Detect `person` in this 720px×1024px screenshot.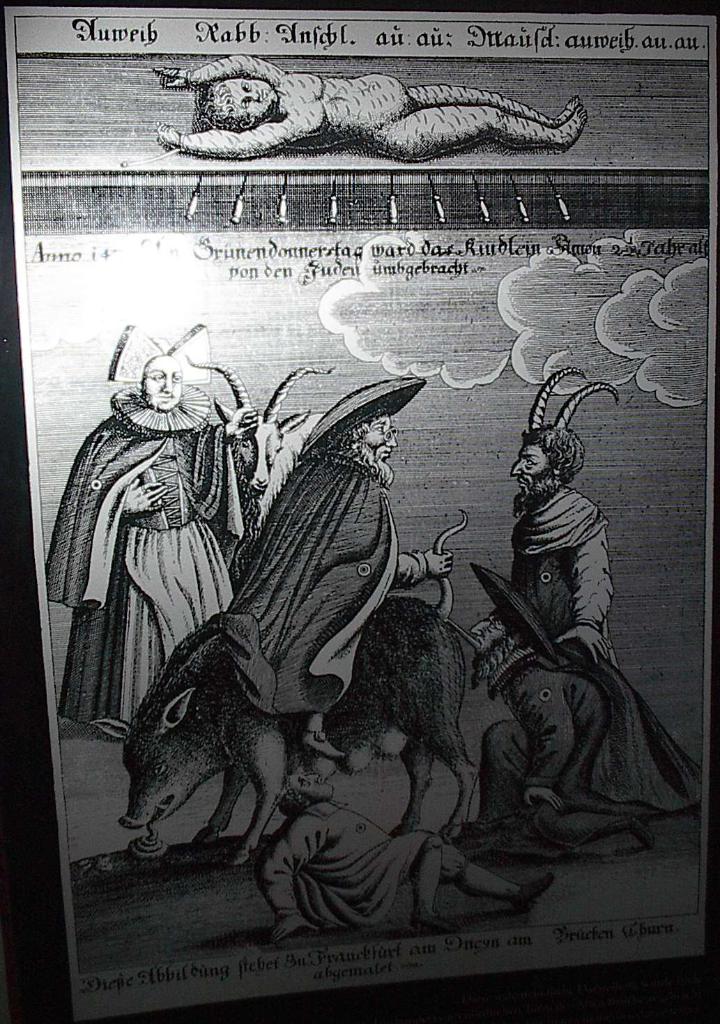
Detection: (464,582,697,820).
